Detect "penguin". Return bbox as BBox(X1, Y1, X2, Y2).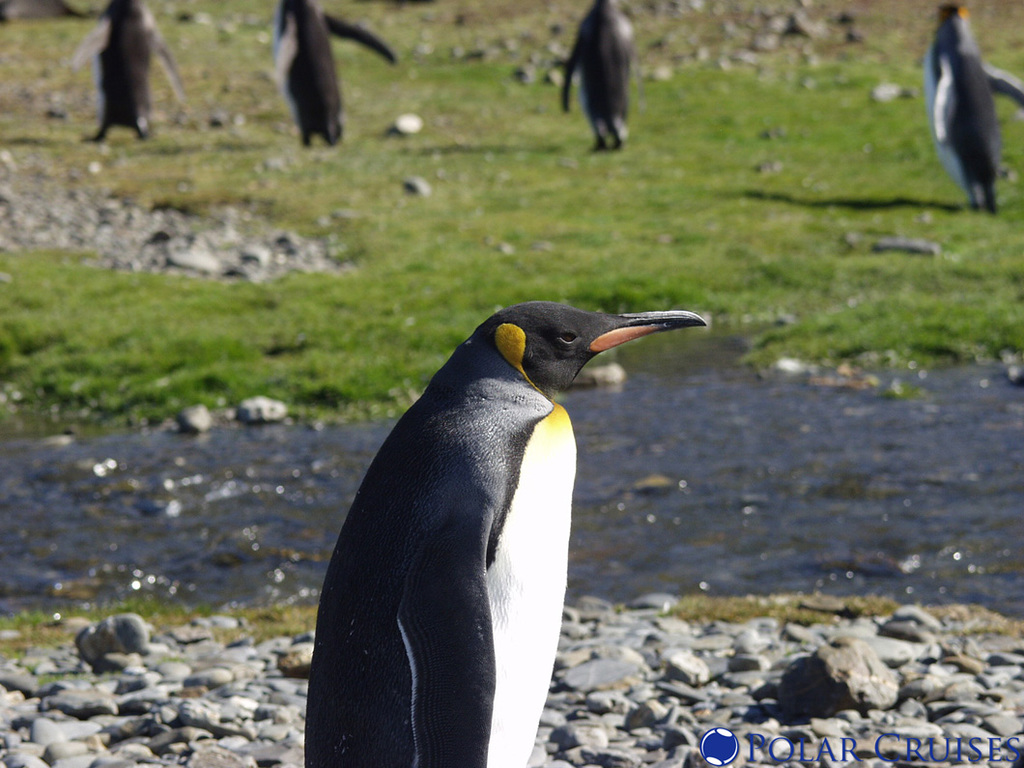
BBox(933, 29, 1023, 216).
